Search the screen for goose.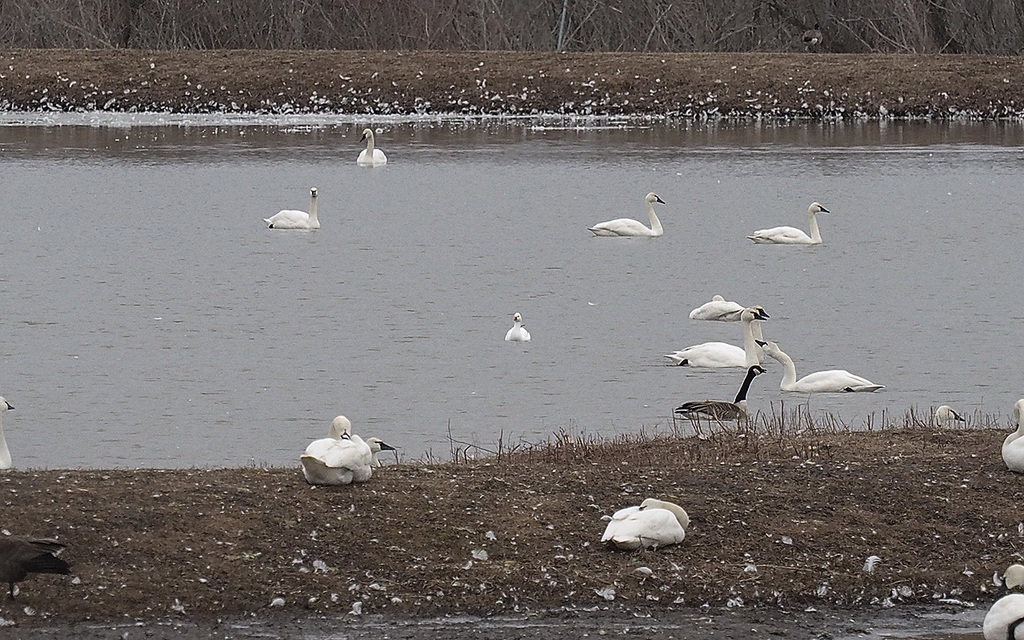
Found at locate(602, 495, 690, 550).
